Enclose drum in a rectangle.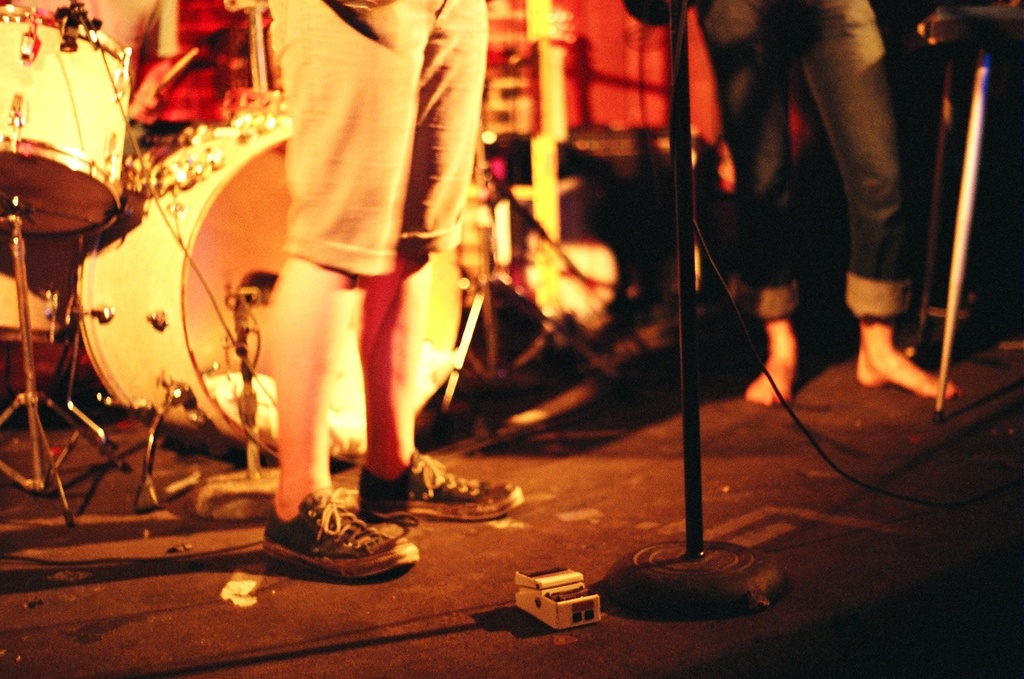
x1=74, y1=93, x2=461, y2=459.
